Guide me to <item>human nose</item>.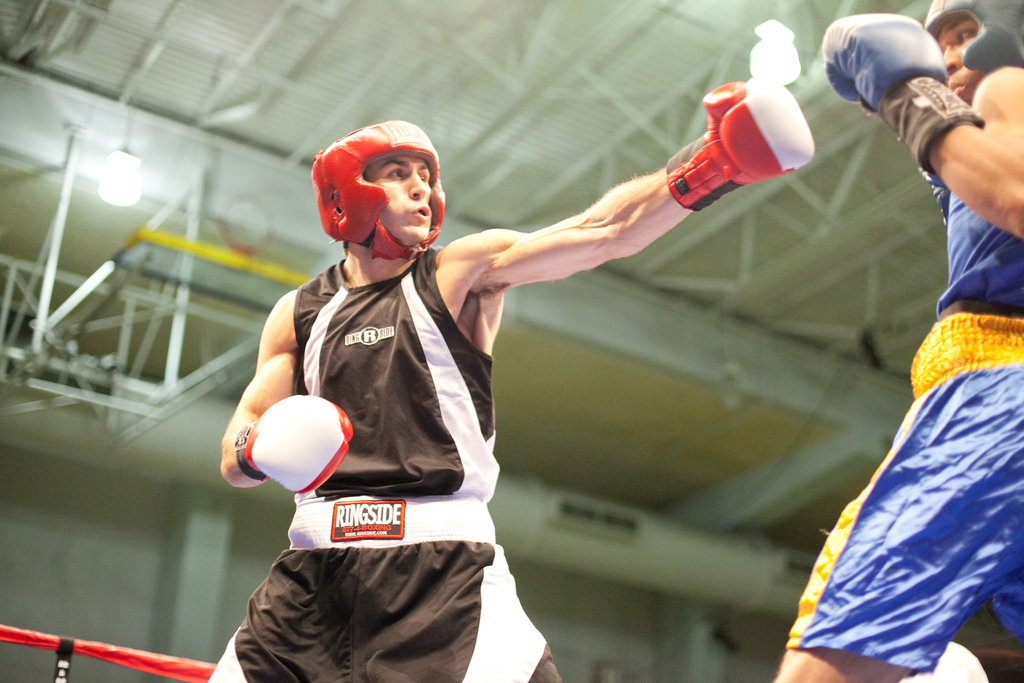
Guidance: [408, 172, 430, 201].
